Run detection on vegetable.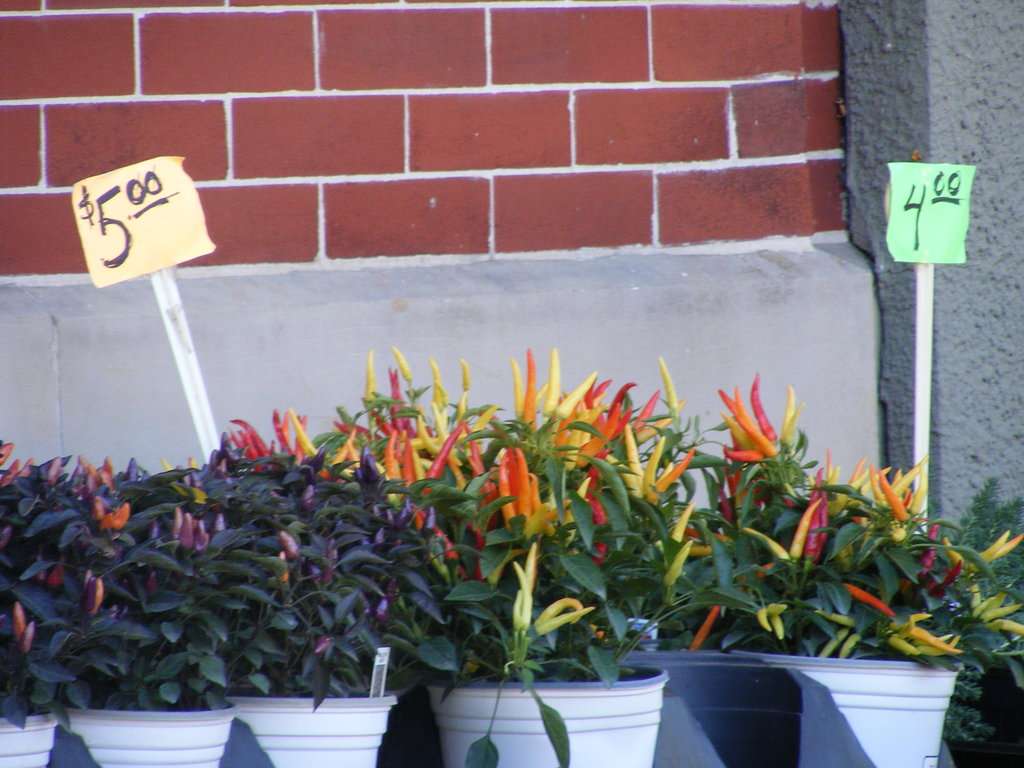
Result: detection(12, 601, 25, 641).
